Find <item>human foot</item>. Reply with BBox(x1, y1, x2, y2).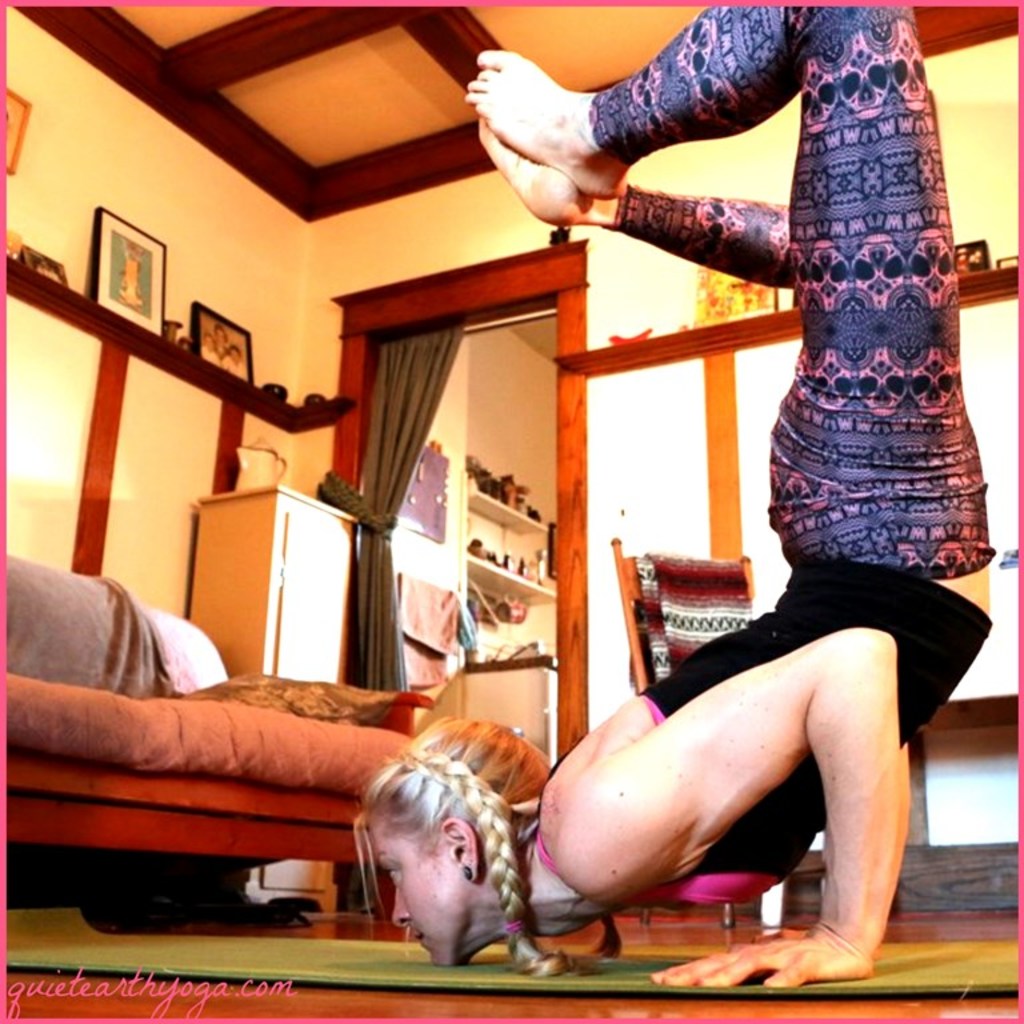
BBox(479, 115, 596, 225).
